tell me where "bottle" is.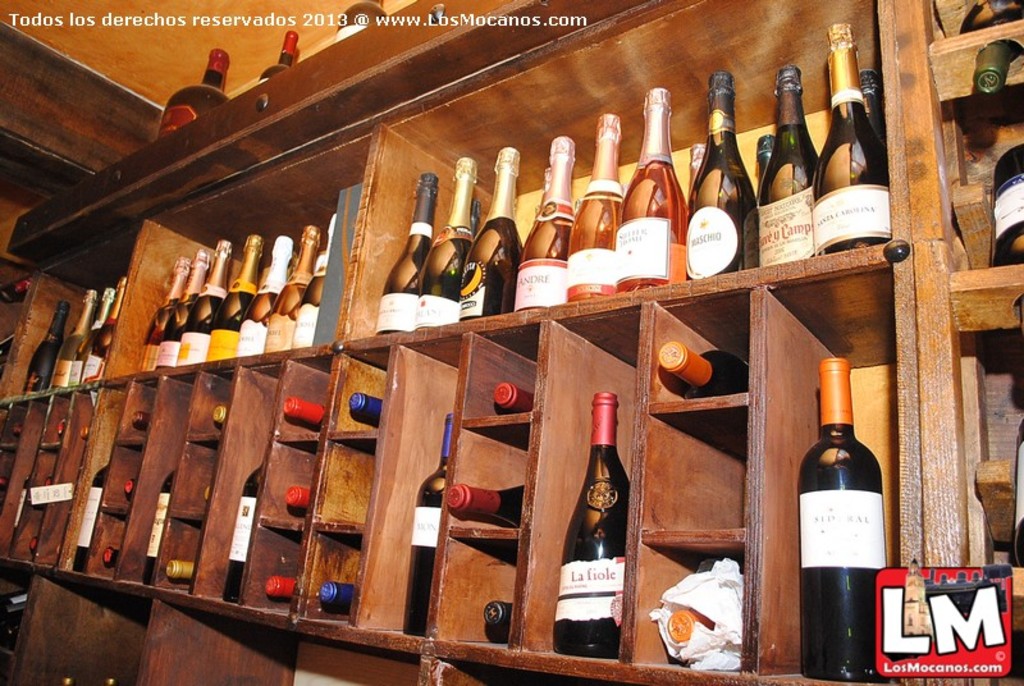
"bottle" is at x1=179, y1=234, x2=230, y2=367.
